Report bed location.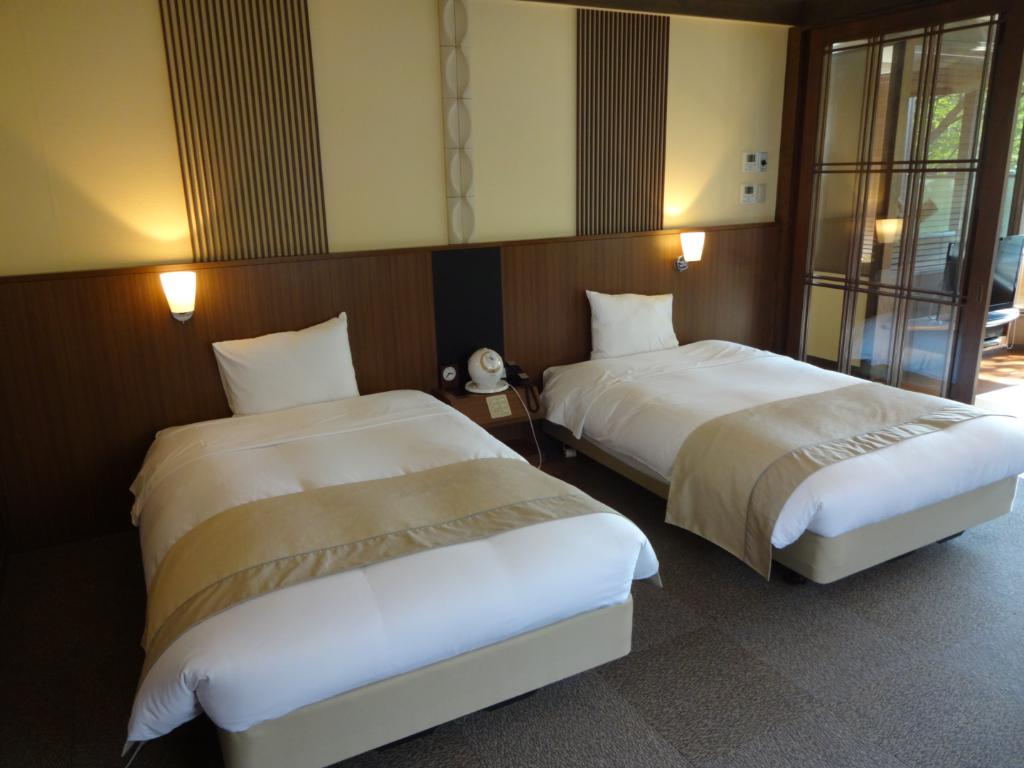
Report: region(112, 311, 663, 767).
